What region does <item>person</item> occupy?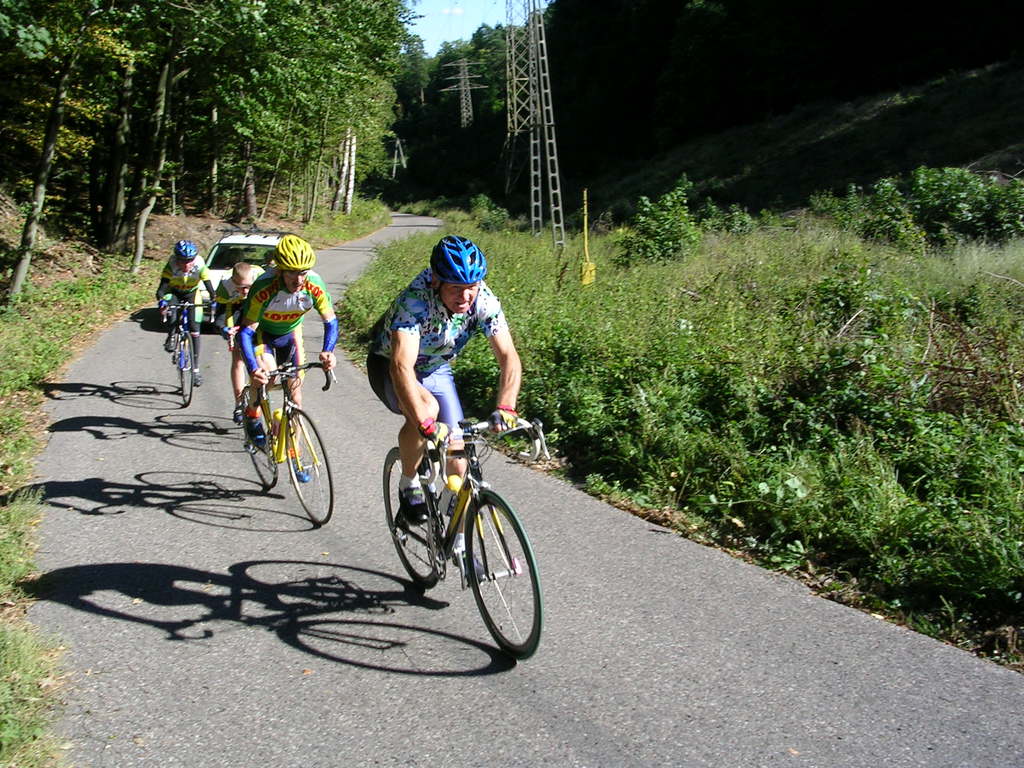
region(219, 264, 272, 367).
